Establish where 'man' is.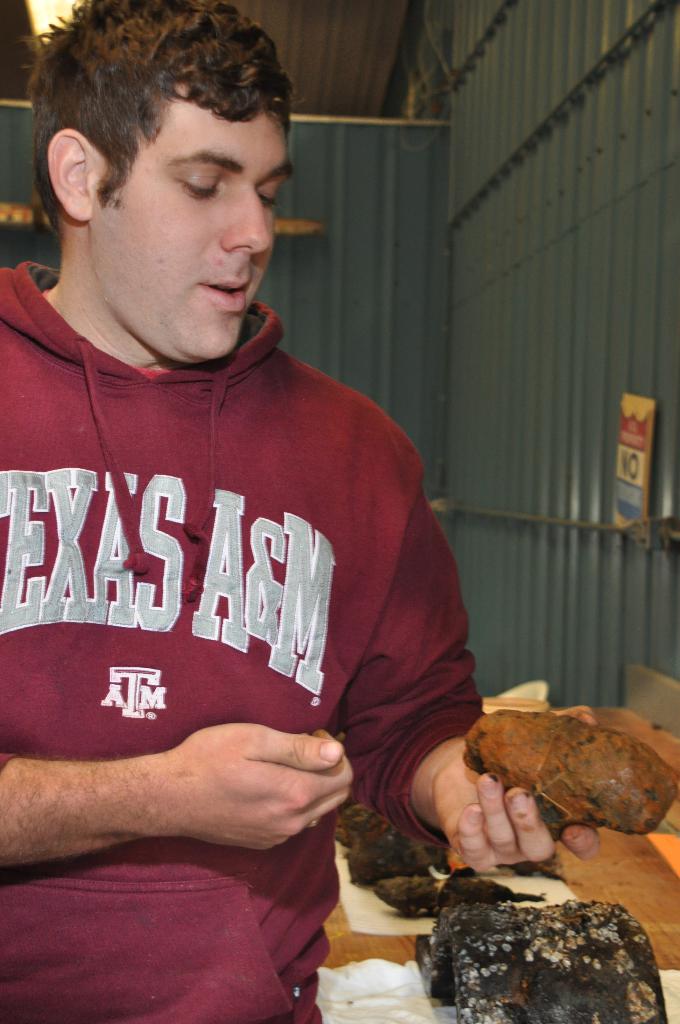
Established at pyautogui.locateOnScreen(0, 0, 608, 1023).
